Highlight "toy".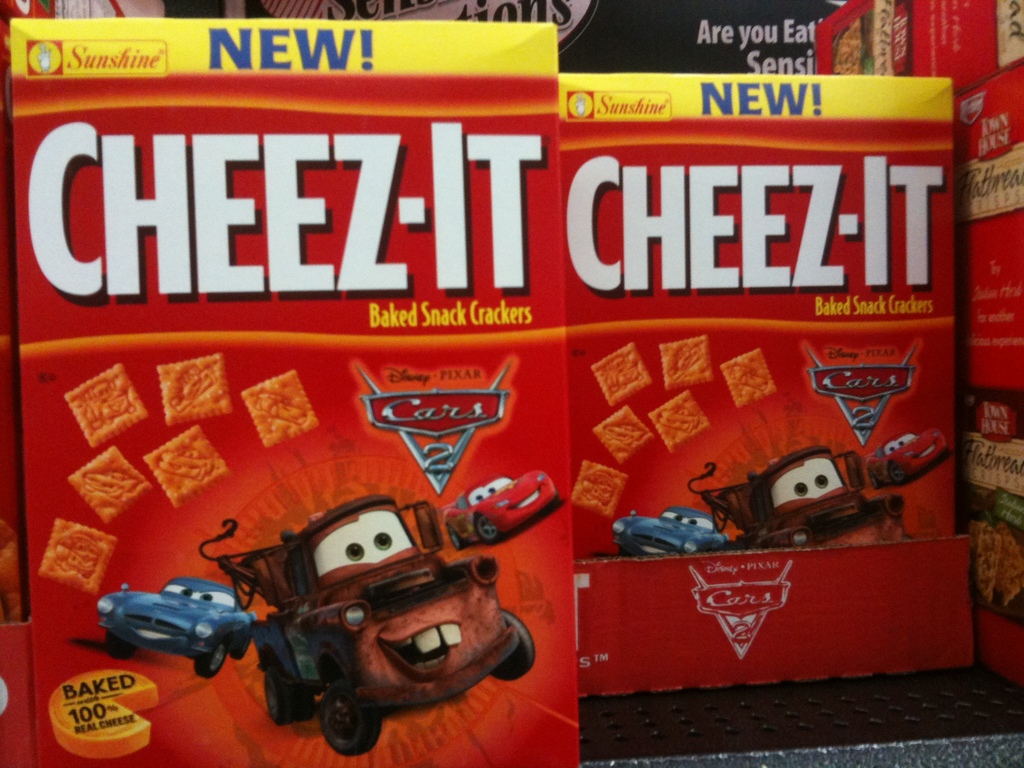
Highlighted region: 95/561/255/683.
